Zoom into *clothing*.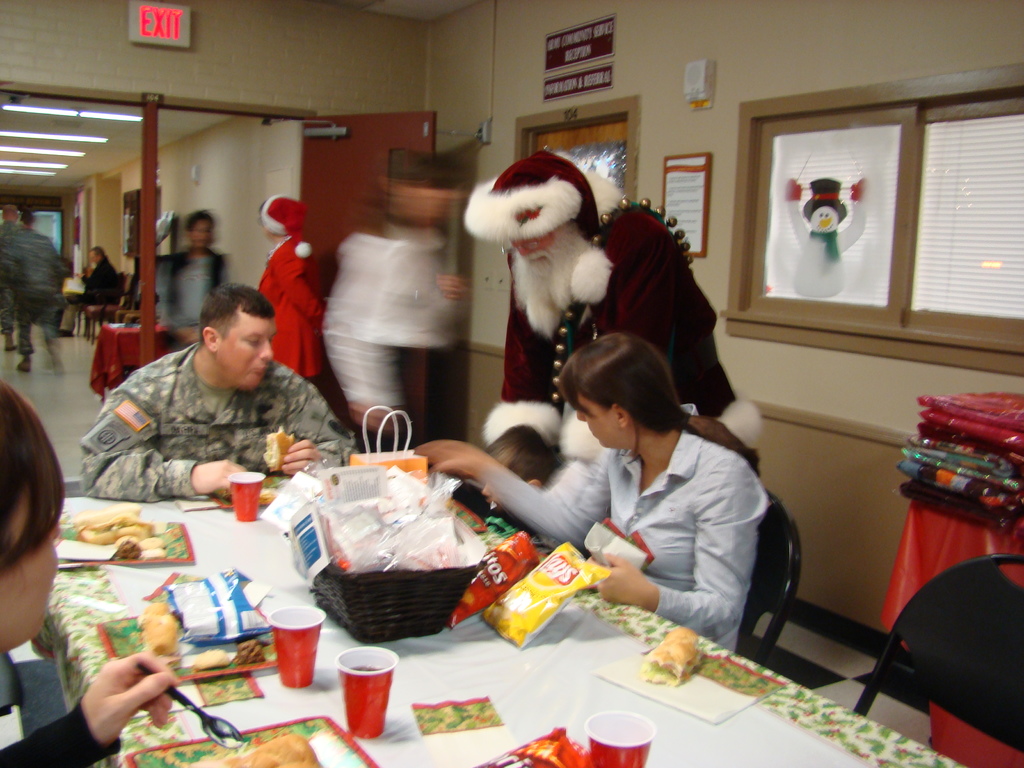
Zoom target: 152,246,228,342.
